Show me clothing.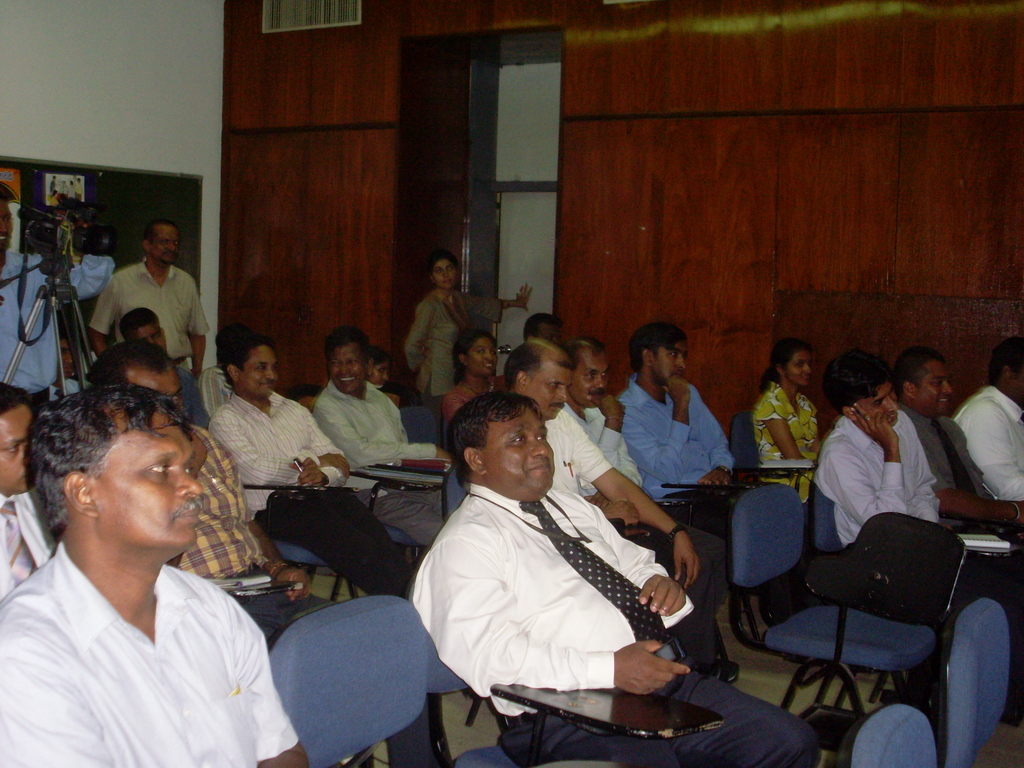
clothing is here: 178:419:366:650.
